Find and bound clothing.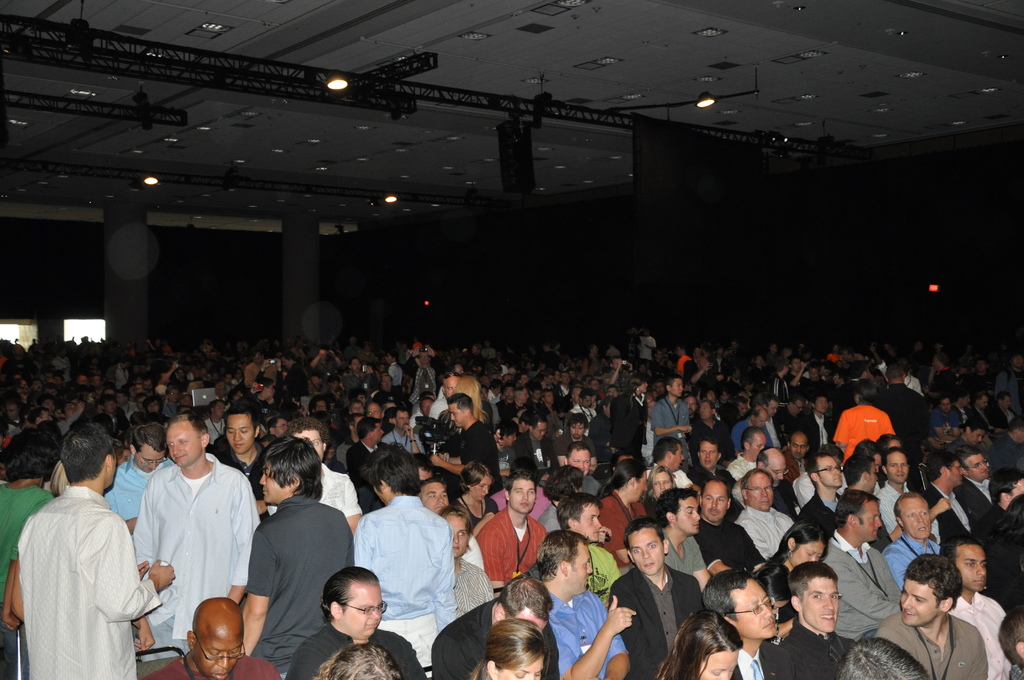
Bound: l=415, t=425, r=424, b=438.
